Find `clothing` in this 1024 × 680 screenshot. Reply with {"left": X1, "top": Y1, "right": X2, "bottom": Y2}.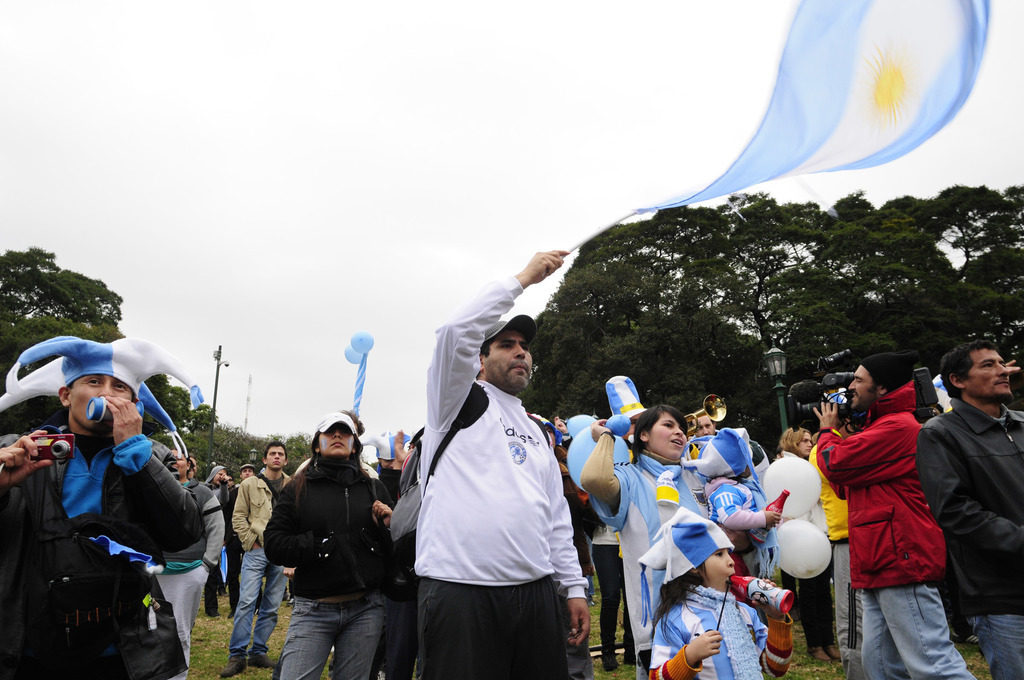
{"left": 407, "top": 275, "right": 591, "bottom": 679}.
